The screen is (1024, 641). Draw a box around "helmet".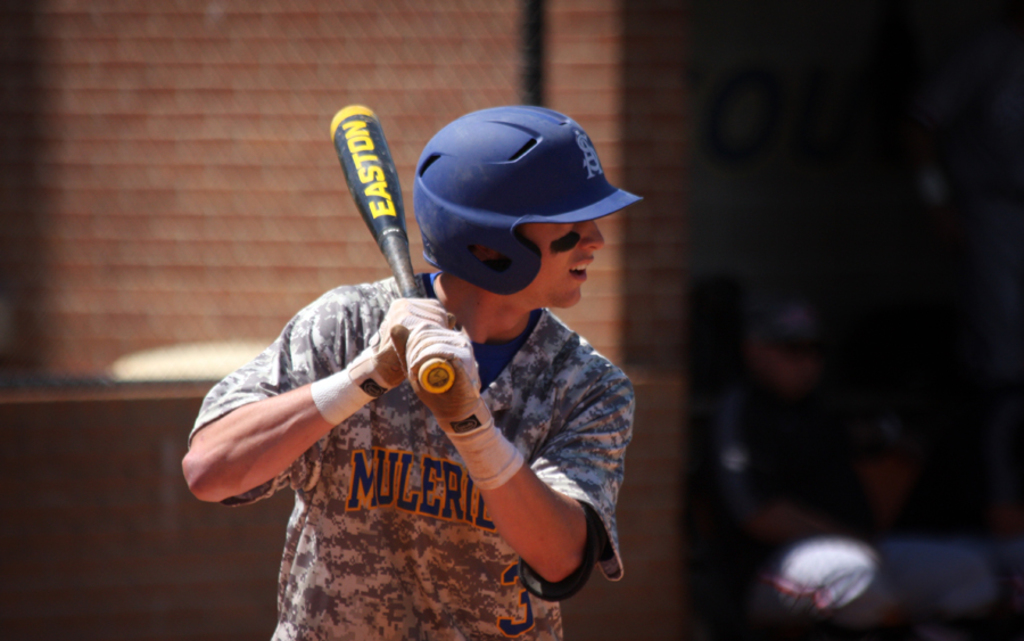
pyautogui.locateOnScreen(396, 99, 629, 324).
